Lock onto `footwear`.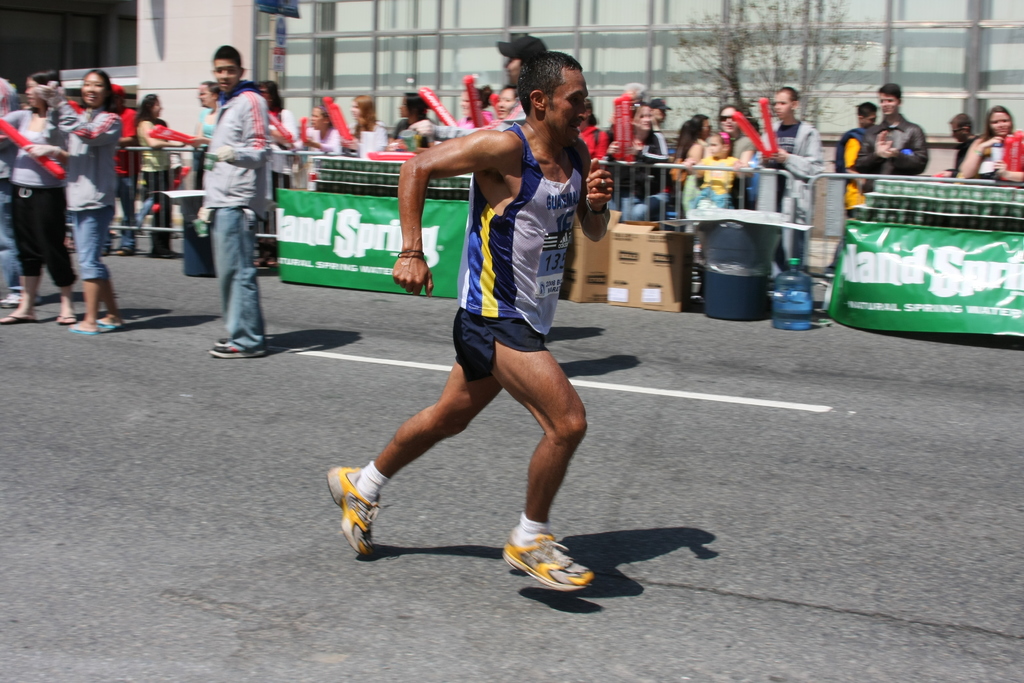
Locked: Rect(325, 462, 374, 564).
